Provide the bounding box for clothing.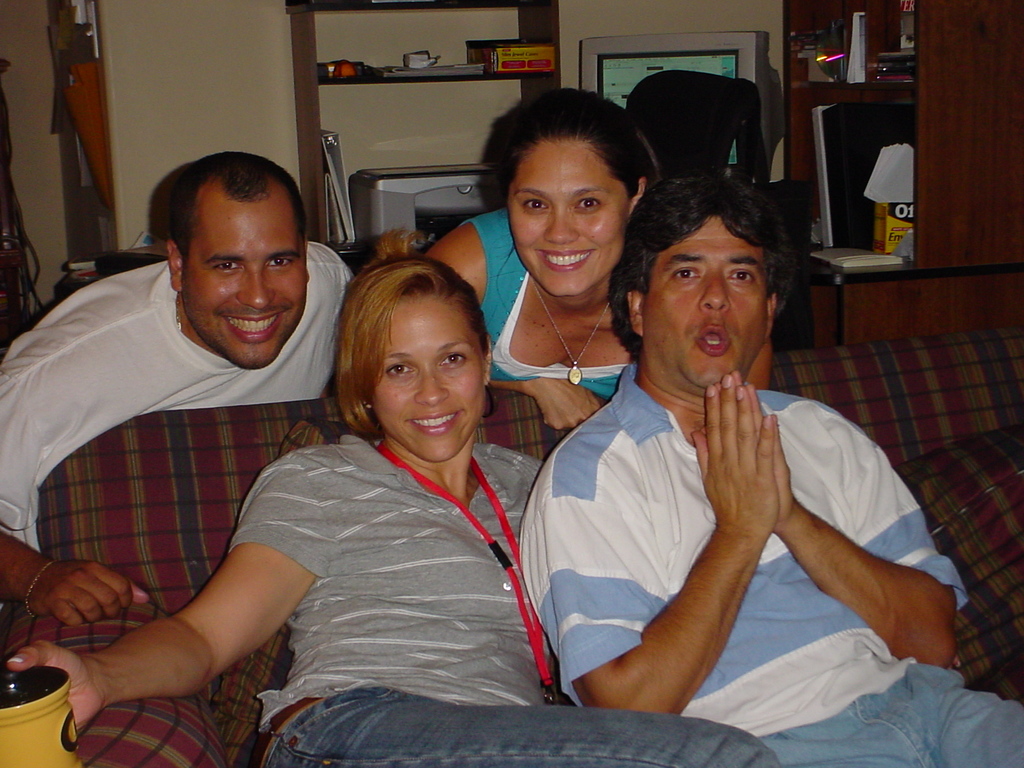
Rect(511, 359, 1023, 767).
